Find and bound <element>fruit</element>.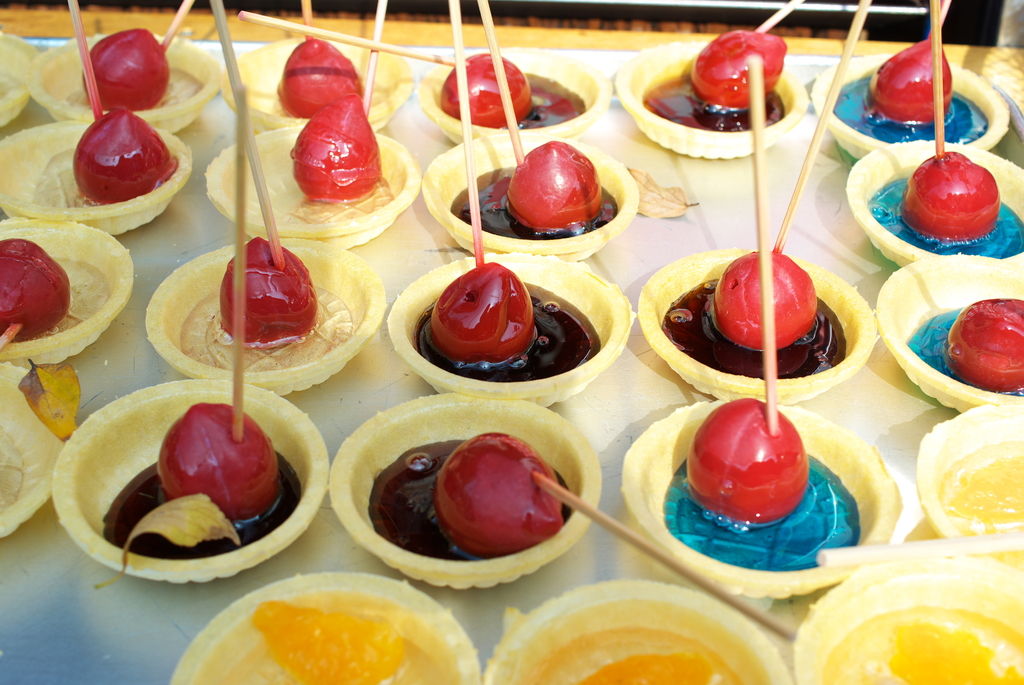
Bound: [x1=714, y1=249, x2=821, y2=352].
